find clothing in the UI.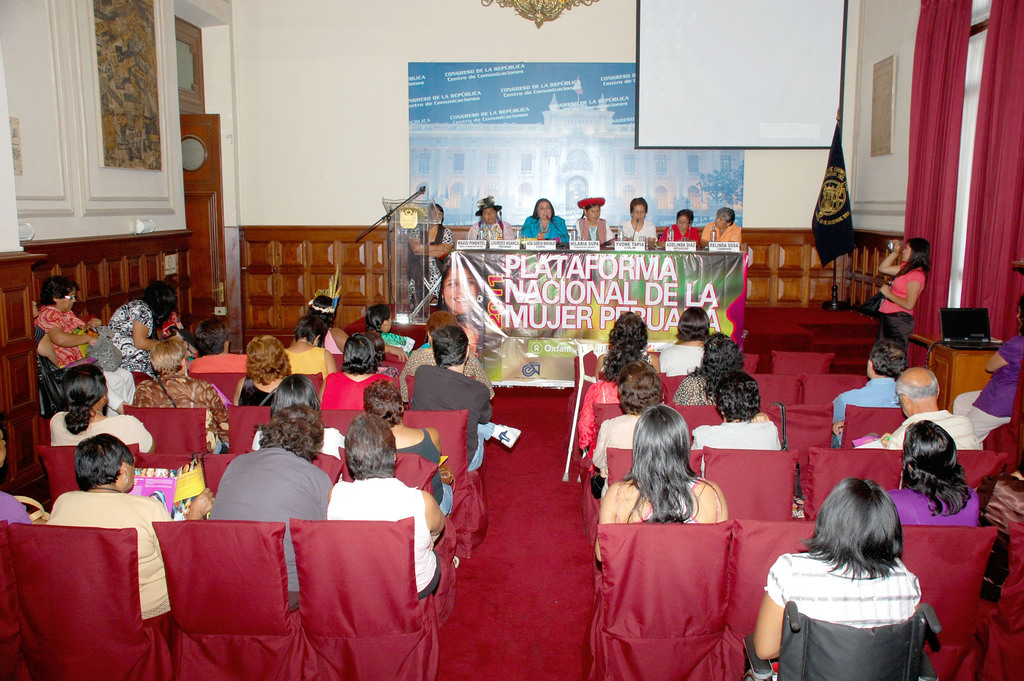
UI element at (403, 345, 490, 403).
